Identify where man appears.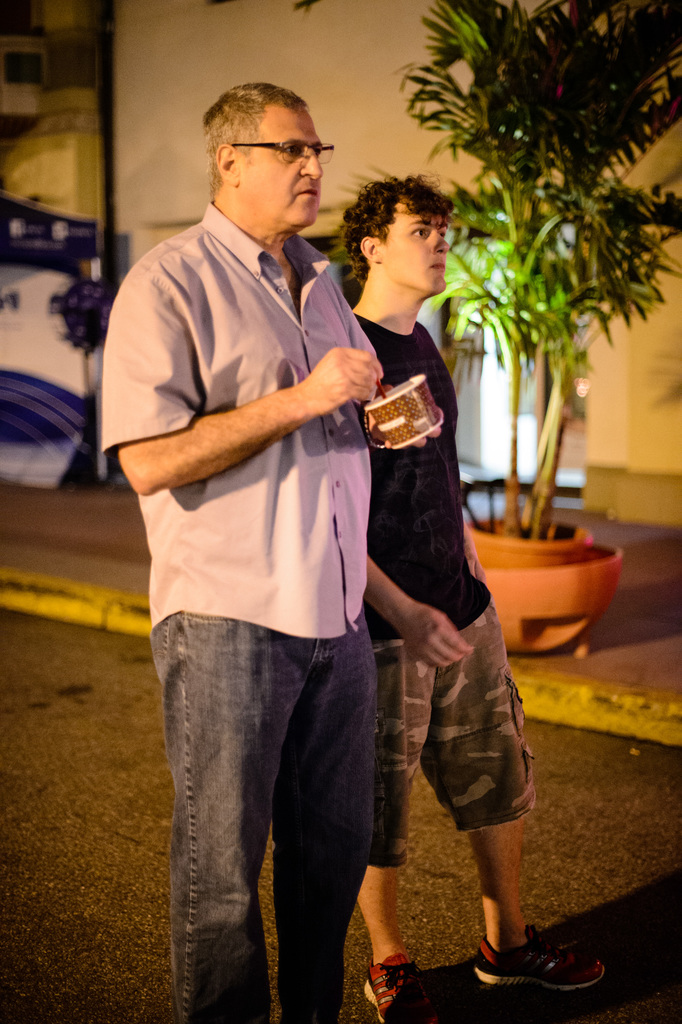
Appears at BBox(334, 169, 604, 1023).
